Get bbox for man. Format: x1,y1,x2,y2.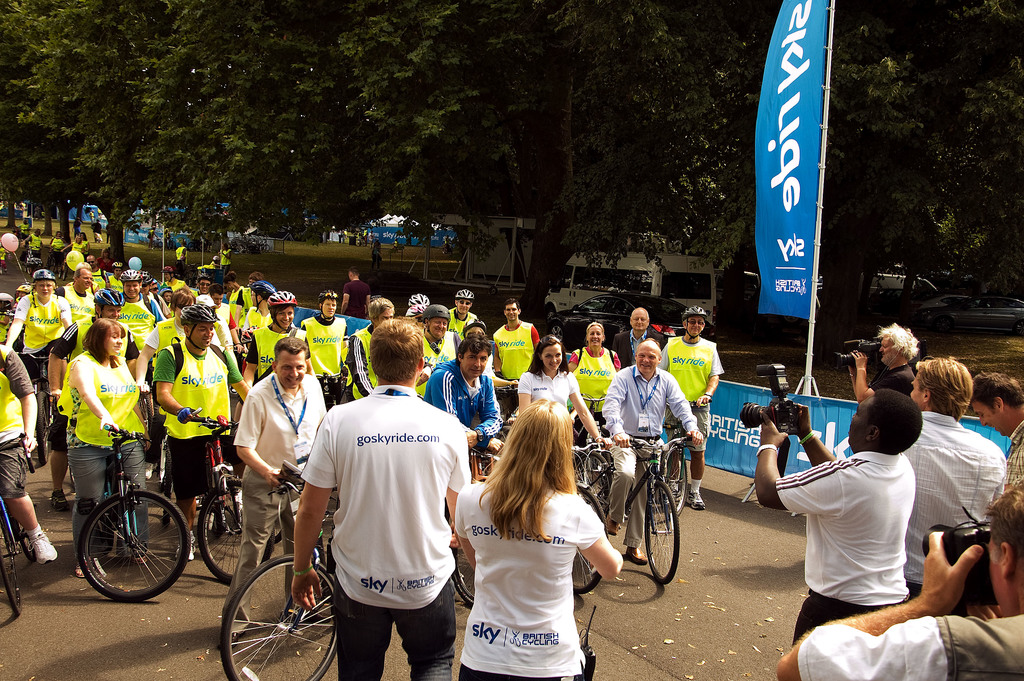
195,275,215,301.
